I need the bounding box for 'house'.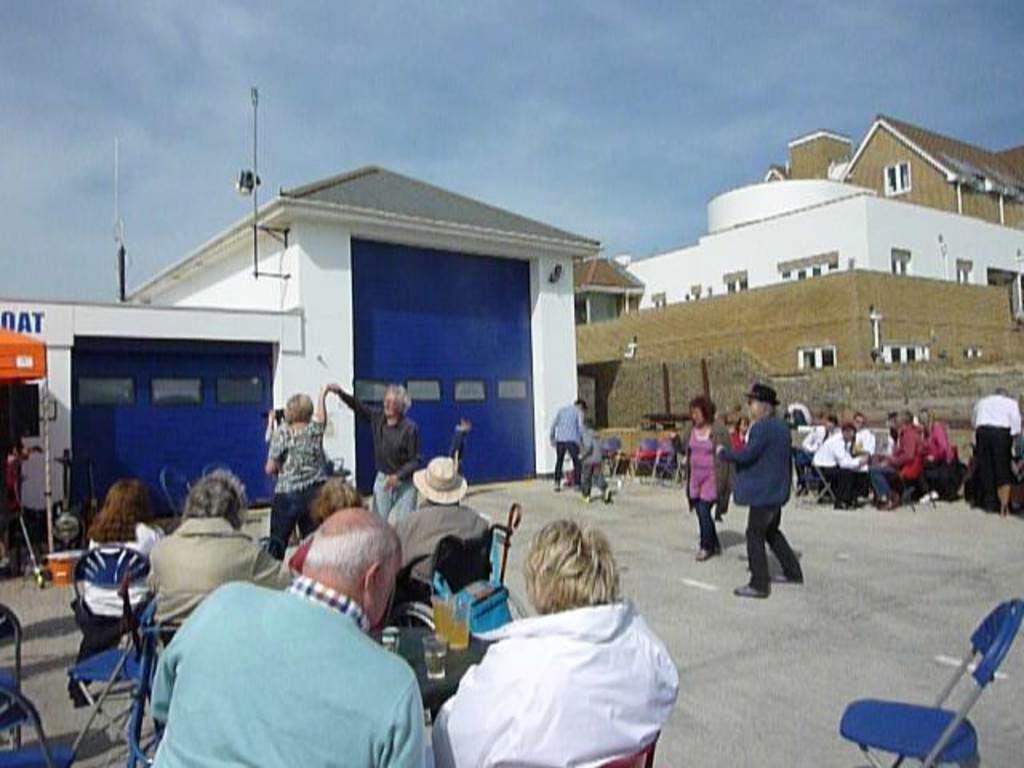
Here it is: left=69, top=134, right=627, bottom=530.
